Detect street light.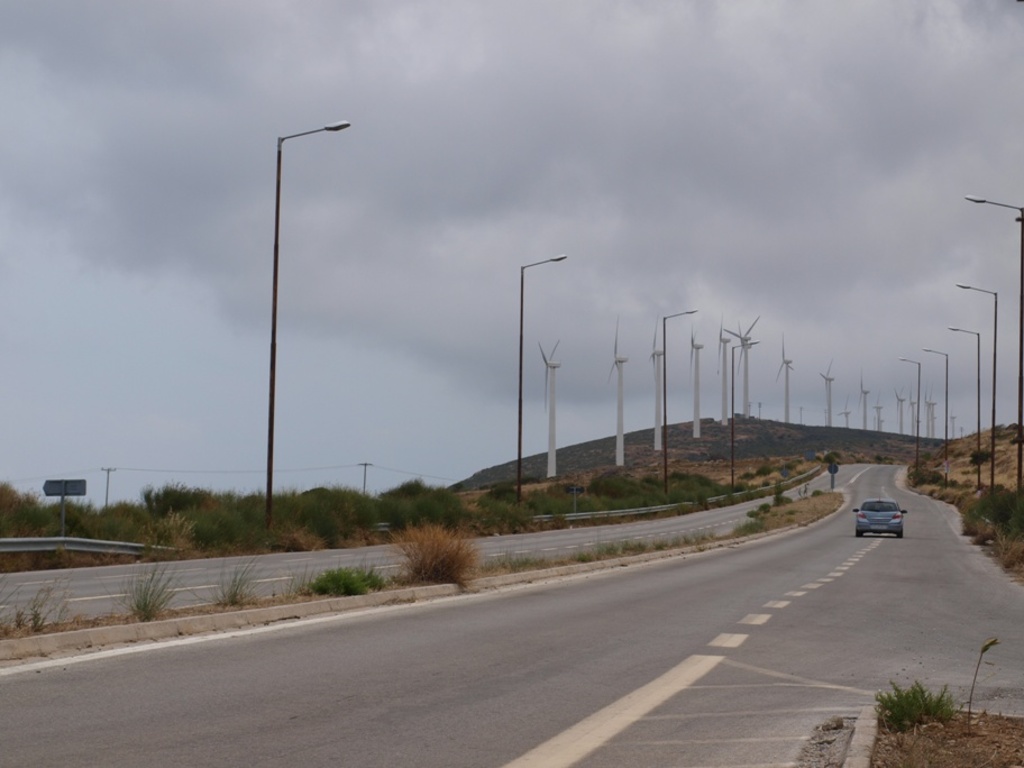
Detected at [950, 326, 981, 488].
